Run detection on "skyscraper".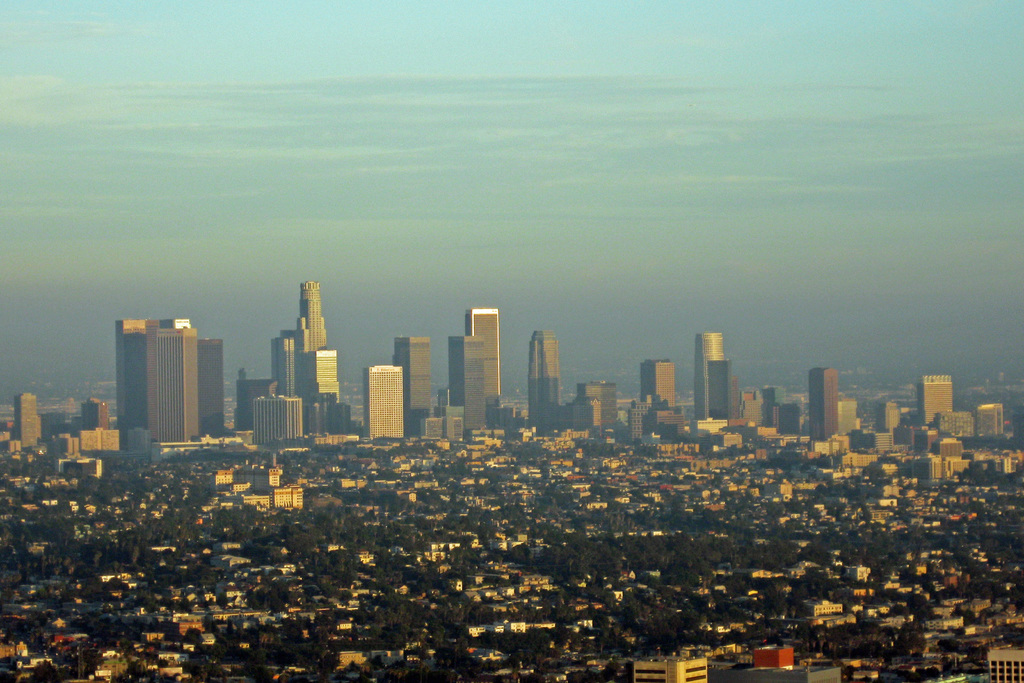
Result: [left=916, top=370, right=955, bottom=429].
